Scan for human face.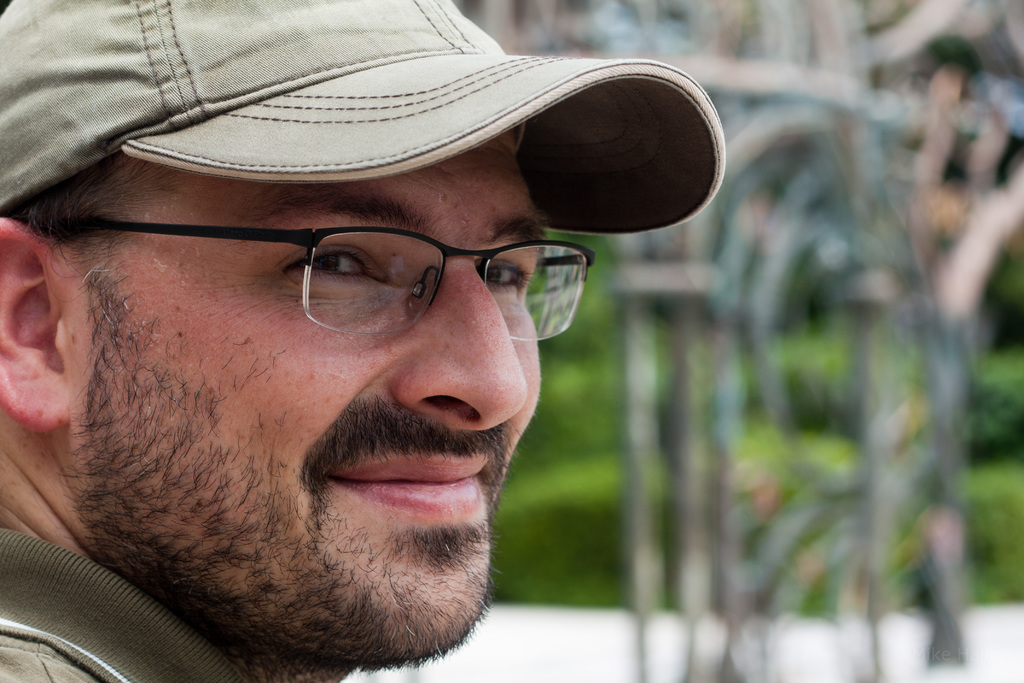
Scan result: {"x1": 50, "y1": 131, "x2": 543, "y2": 659}.
